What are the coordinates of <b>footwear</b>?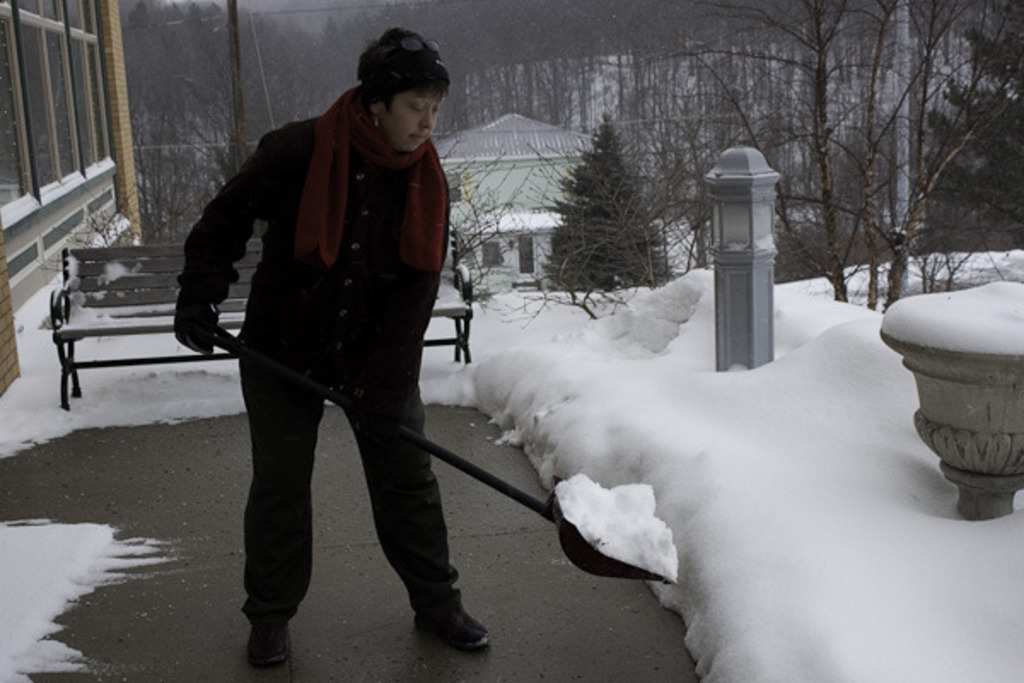
box(404, 591, 488, 652).
